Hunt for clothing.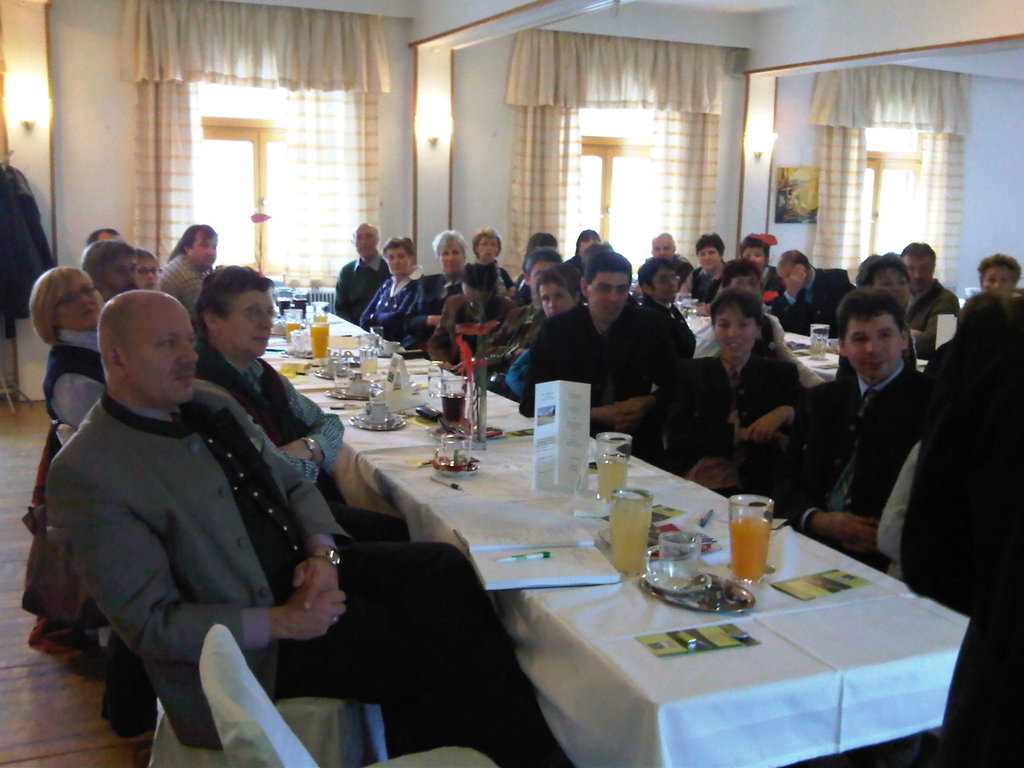
Hunted down at [x1=46, y1=389, x2=580, y2=767].
